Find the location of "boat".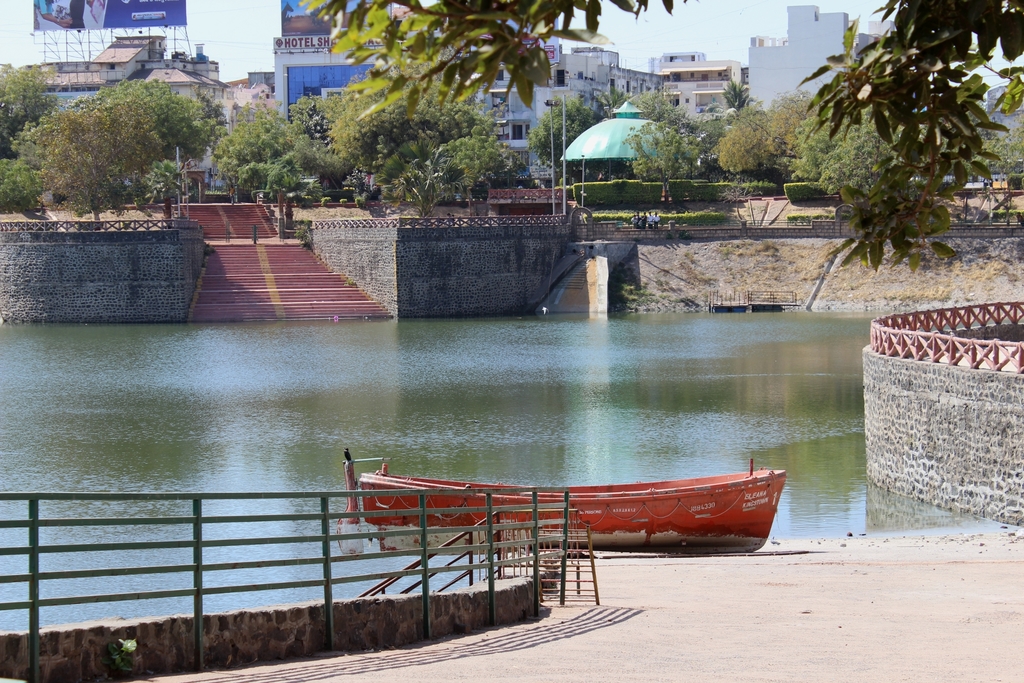
Location: 353:462:792:551.
